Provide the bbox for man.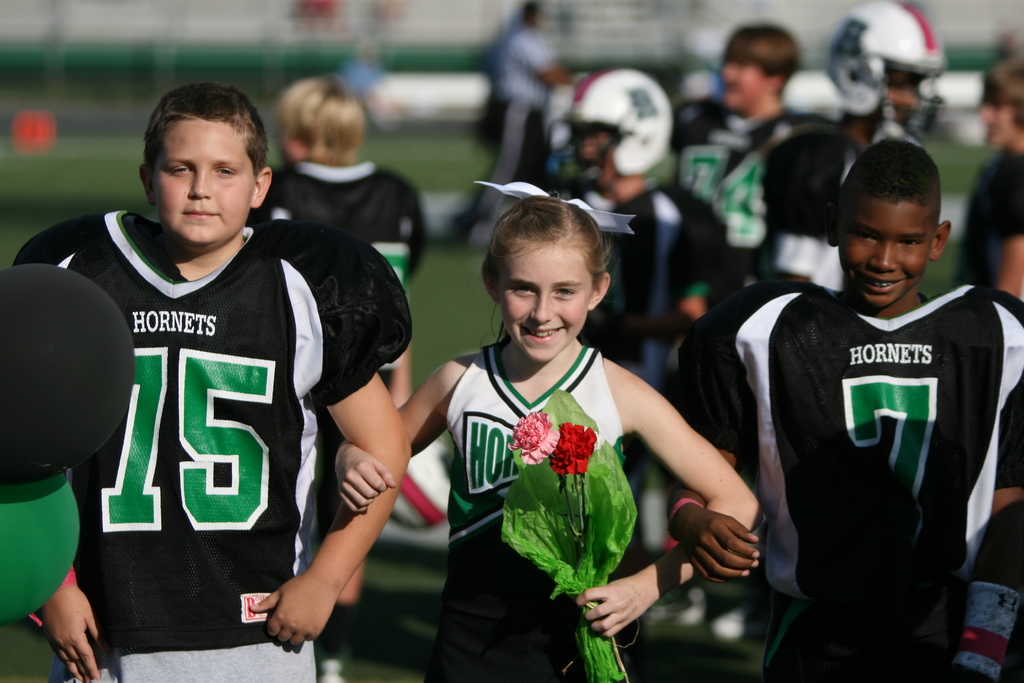
detection(545, 67, 748, 438).
